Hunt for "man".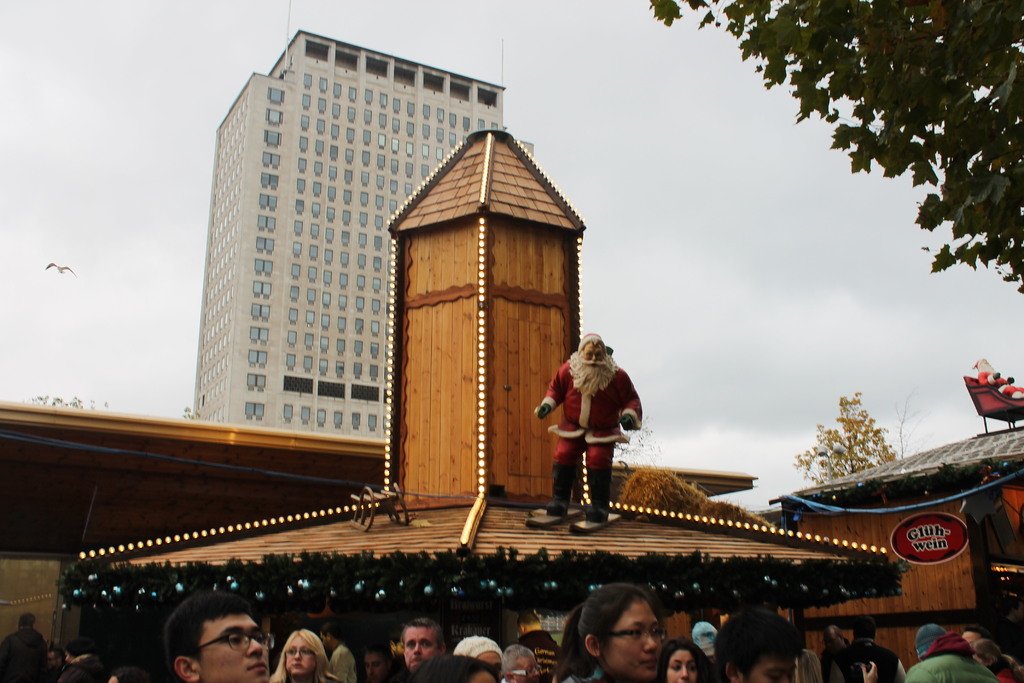
Hunted down at bbox=[320, 625, 360, 682].
